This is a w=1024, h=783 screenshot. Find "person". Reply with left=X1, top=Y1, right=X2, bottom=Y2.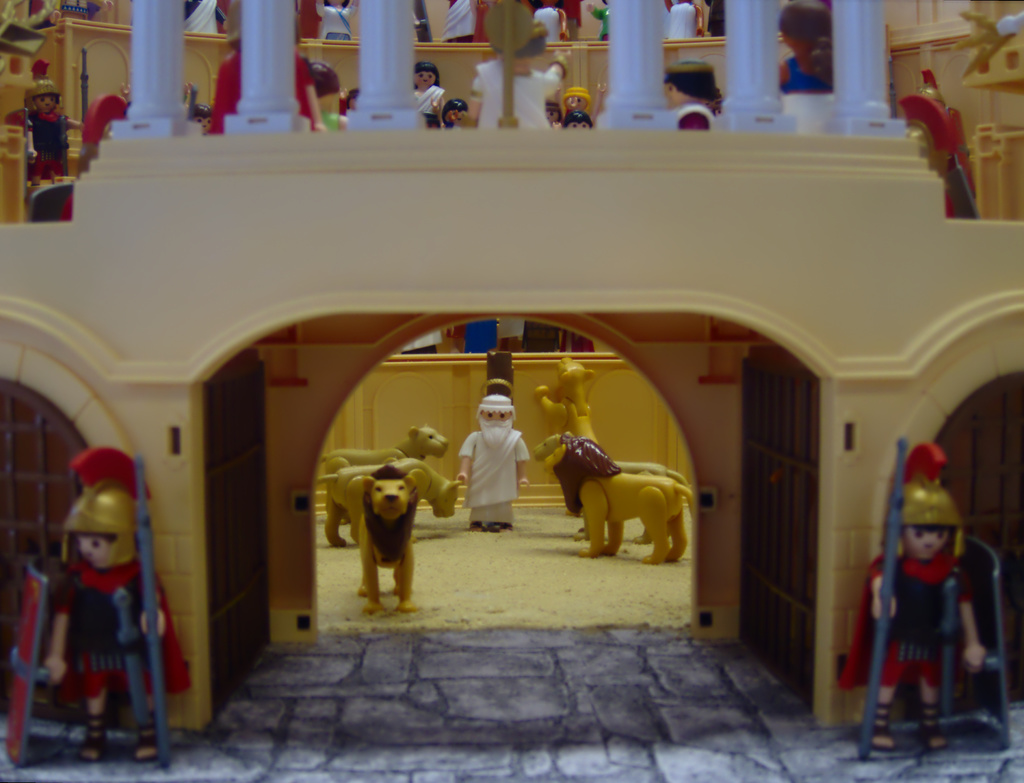
left=664, top=60, right=716, bottom=129.
